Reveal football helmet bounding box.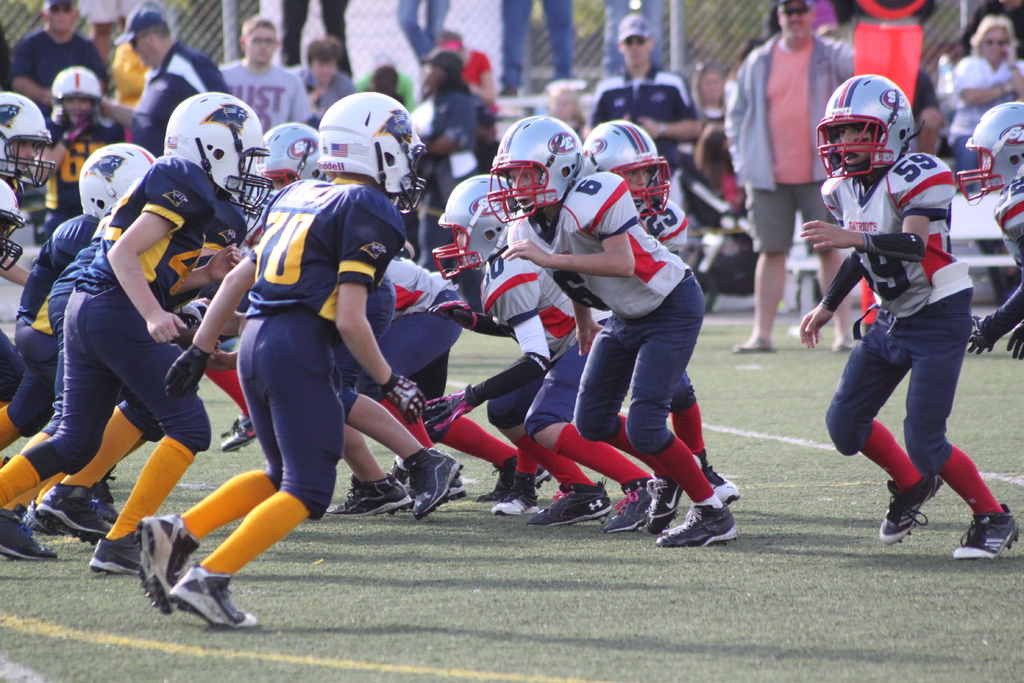
Revealed: detection(49, 66, 101, 130).
